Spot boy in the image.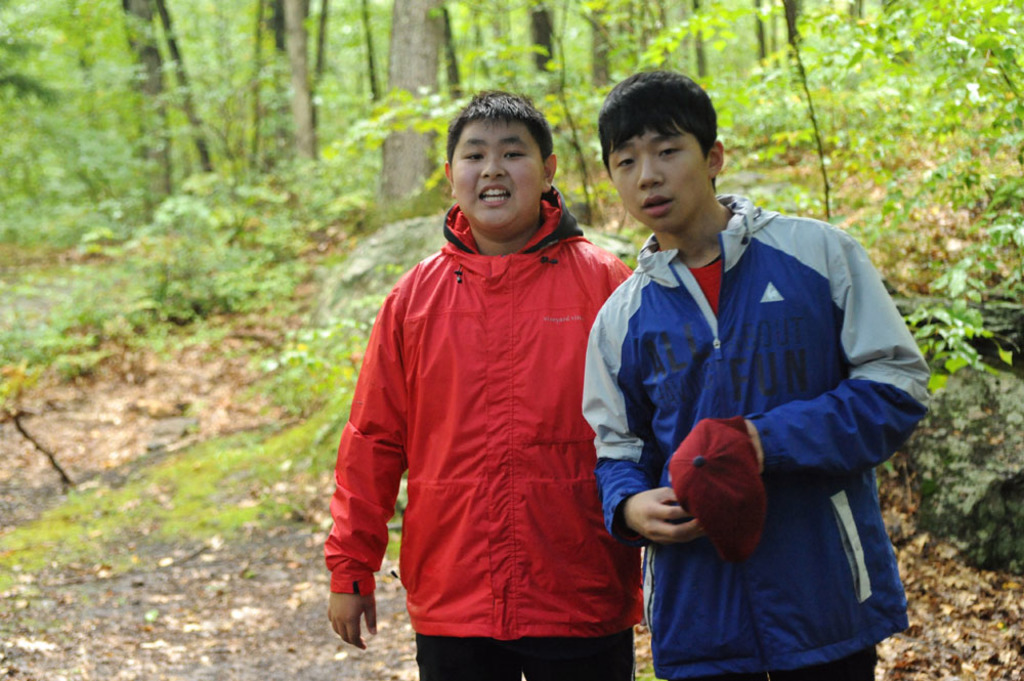
boy found at 582:69:929:680.
